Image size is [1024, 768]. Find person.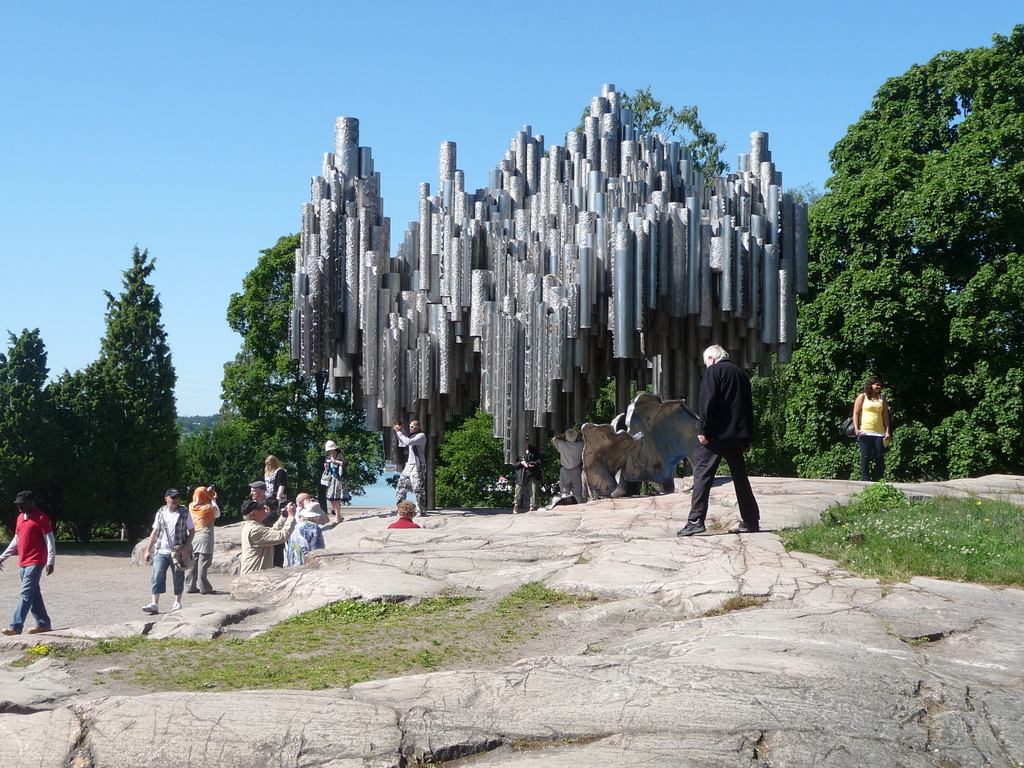
<box>682,344,763,535</box>.
